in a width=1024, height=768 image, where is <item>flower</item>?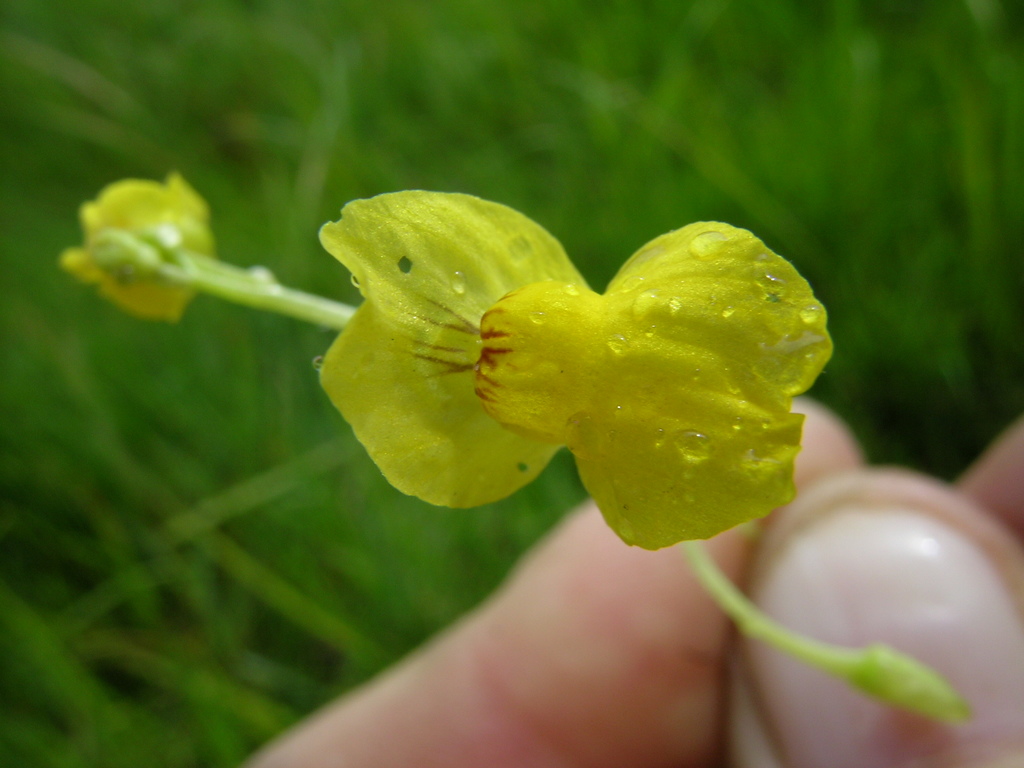
BBox(318, 188, 977, 723).
